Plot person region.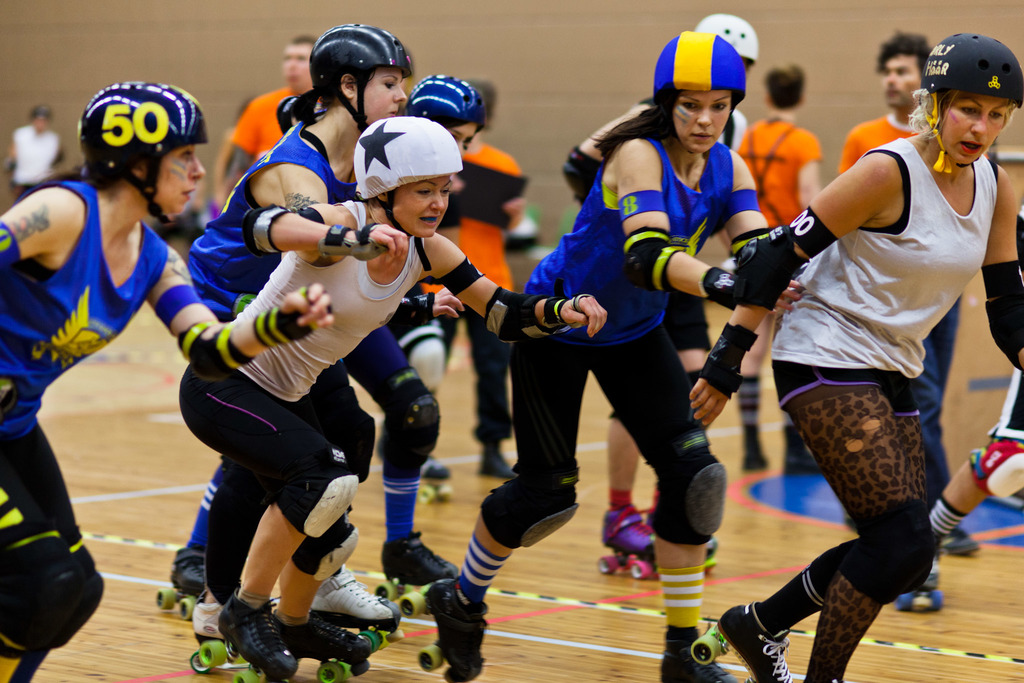
Plotted at [left=186, top=20, right=404, bottom=616].
